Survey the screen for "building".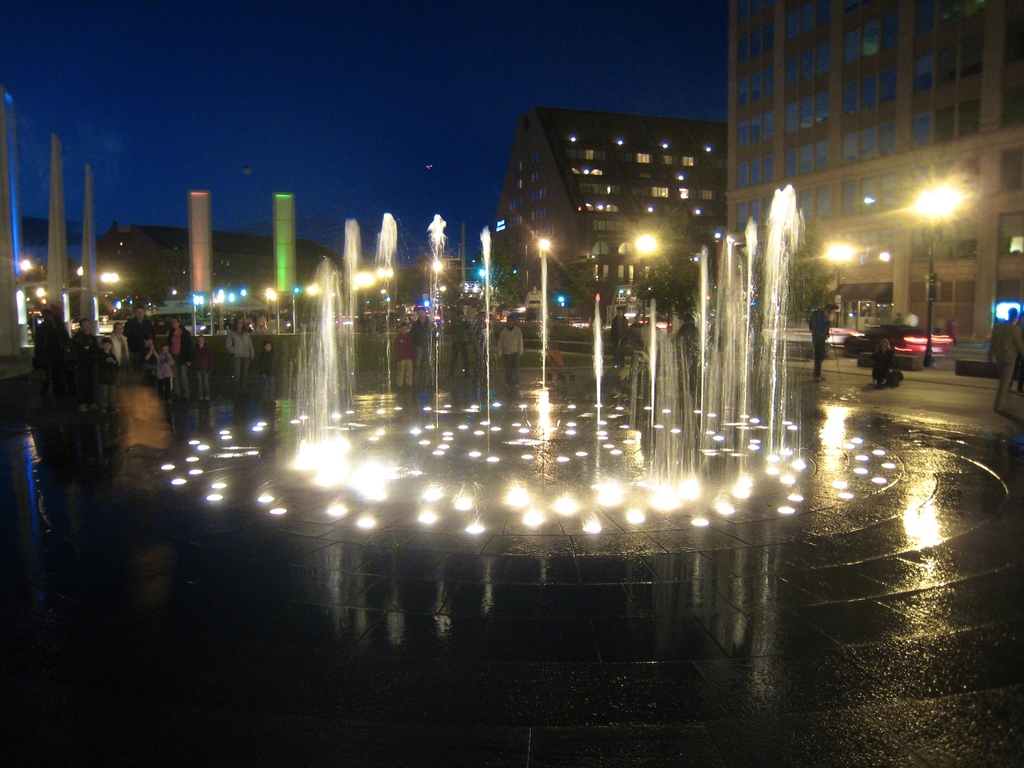
Survey found: locate(90, 220, 340, 311).
